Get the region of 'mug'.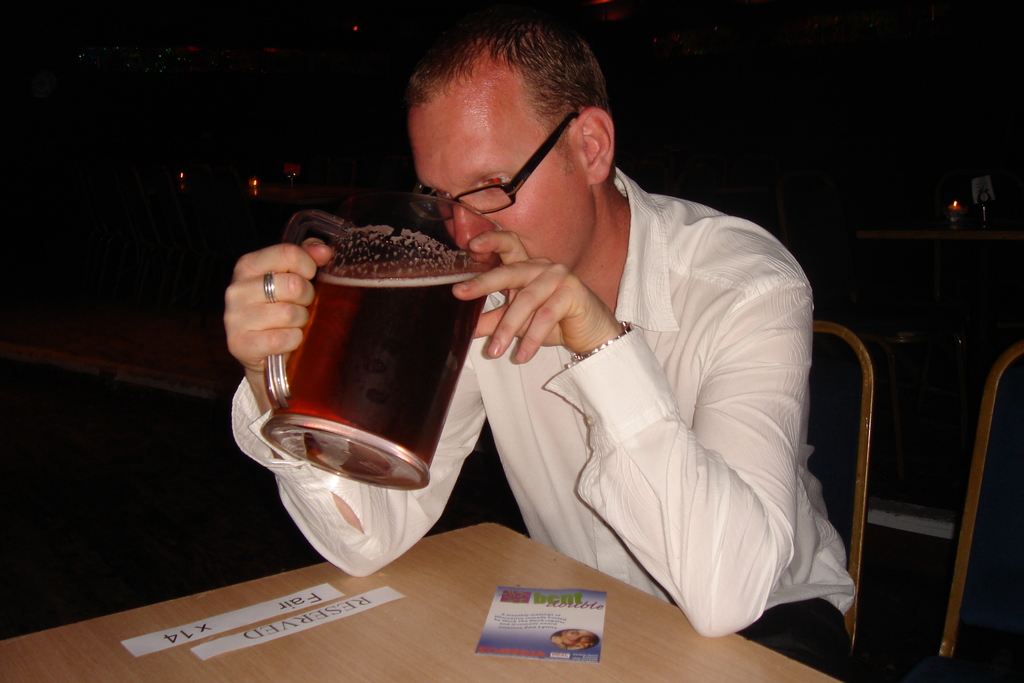
bbox(255, 188, 508, 489).
